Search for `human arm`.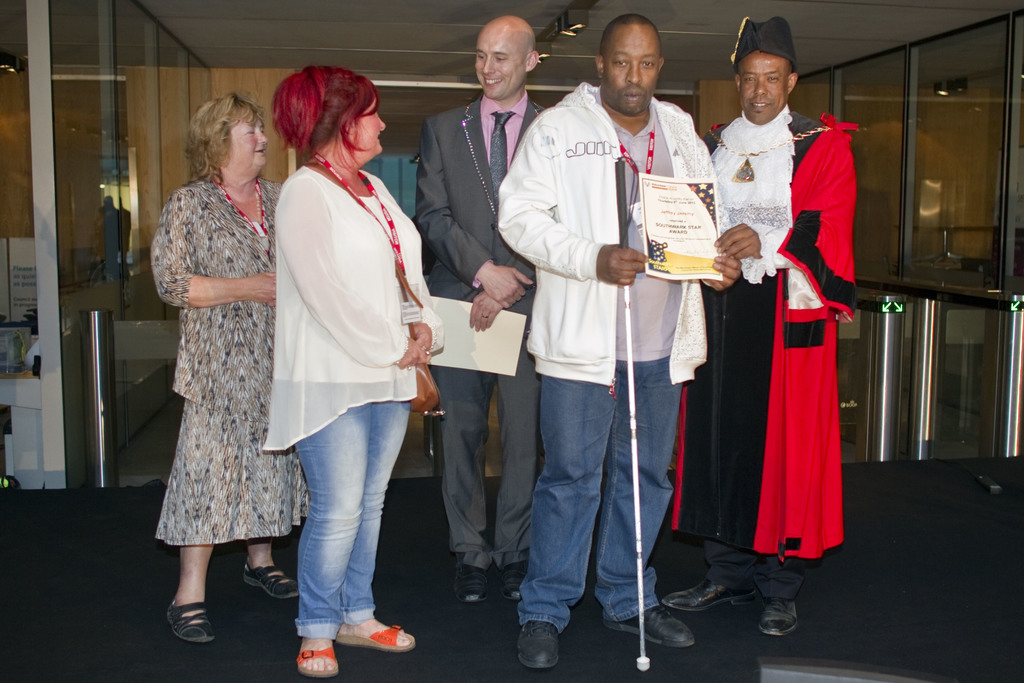
Found at x1=723 y1=142 x2=834 y2=268.
